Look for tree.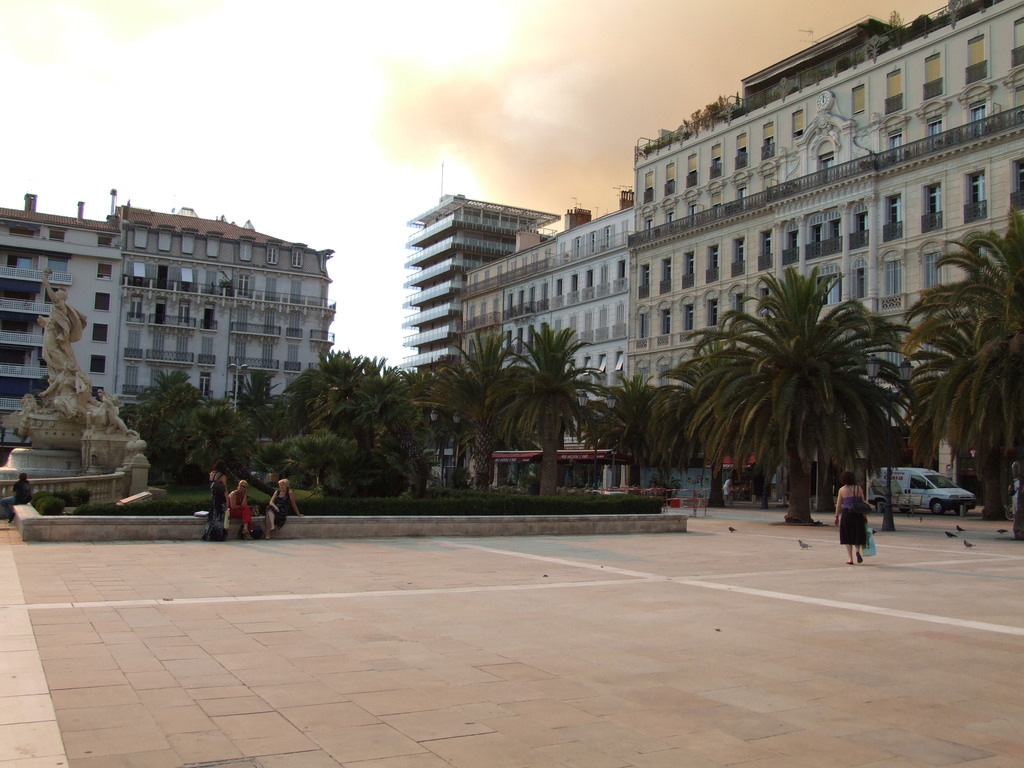
Found: {"left": 280, "top": 349, "right": 374, "bottom": 426}.
